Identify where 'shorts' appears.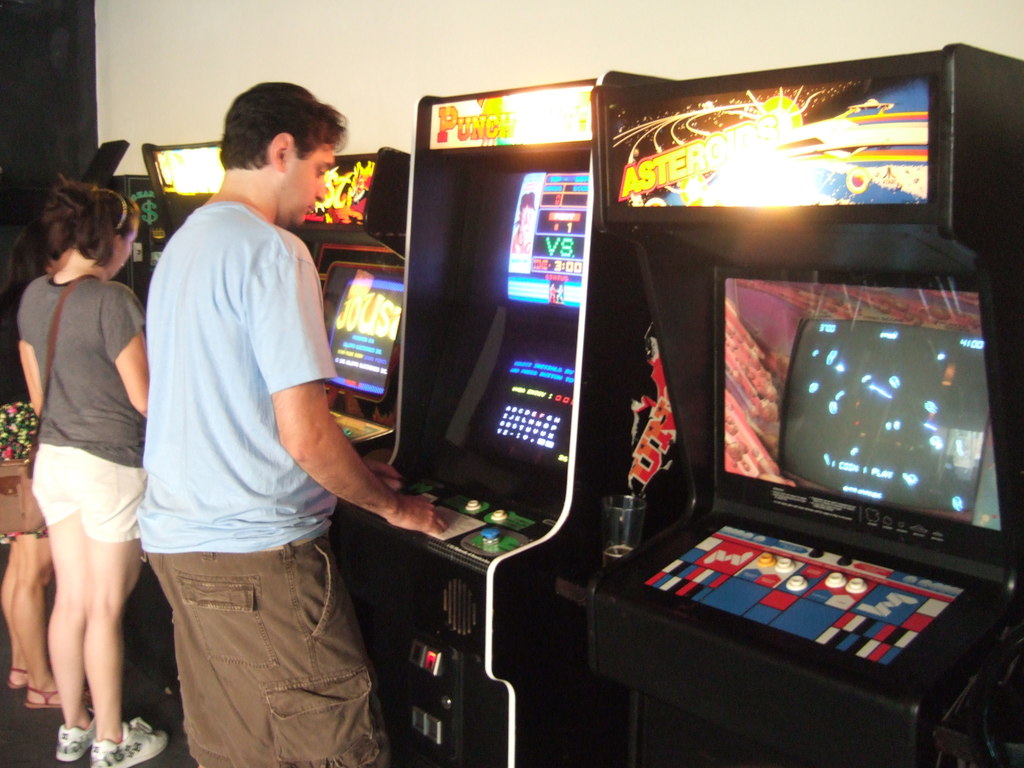
Appears at {"left": 147, "top": 532, "right": 388, "bottom": 767}.
